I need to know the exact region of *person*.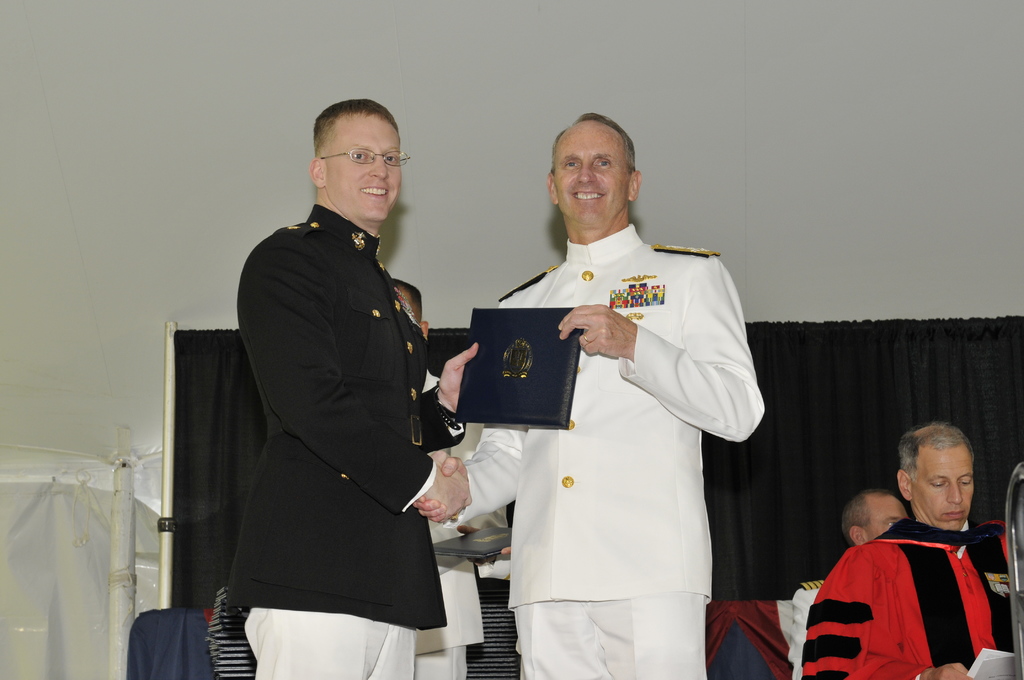
Region: locate(413, 109, 762, 679).
